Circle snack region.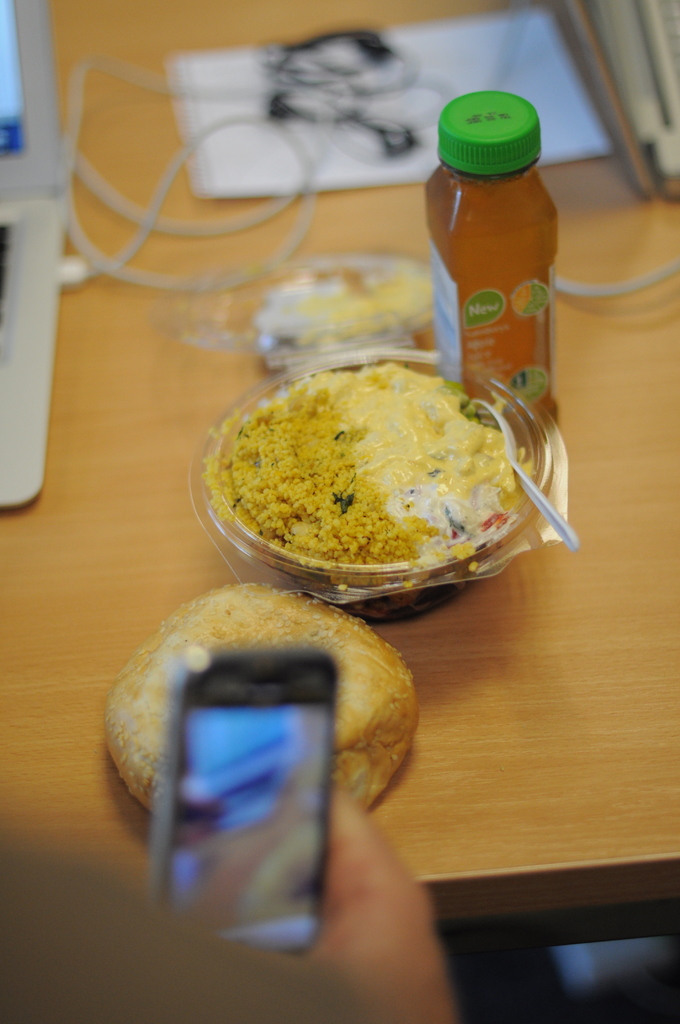
Region: [x1=206, y1=357, x2=537, y2=602].
